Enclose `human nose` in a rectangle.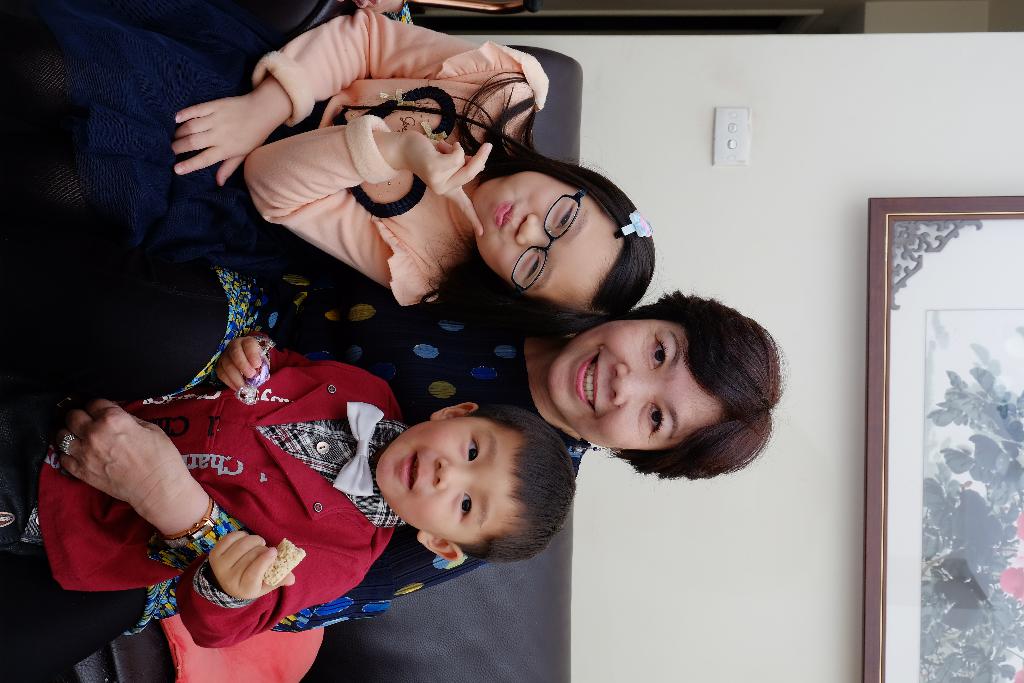
434, 459, 469, 487.
